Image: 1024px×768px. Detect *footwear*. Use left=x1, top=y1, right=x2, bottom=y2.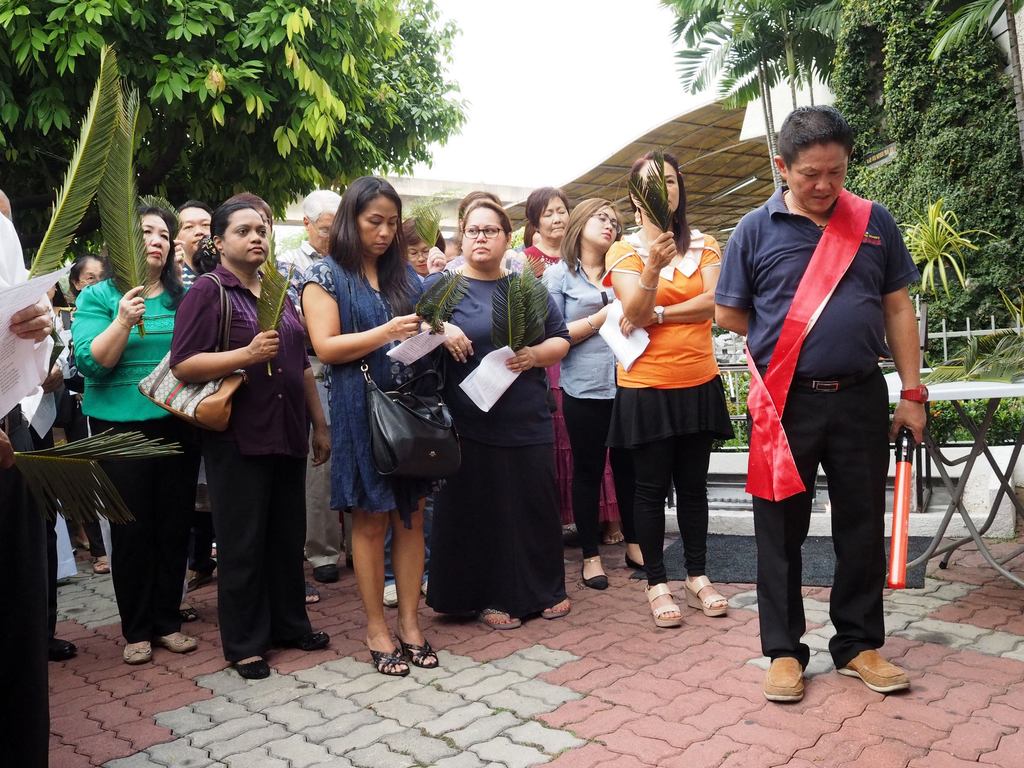
left=159, top=637, right=198, bottom=651.
